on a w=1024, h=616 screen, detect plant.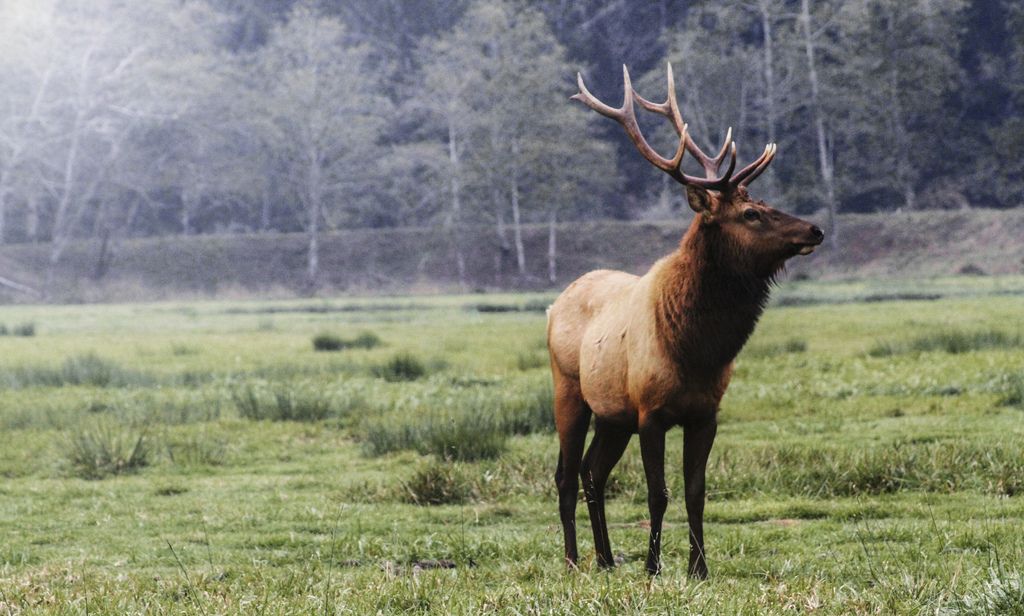
(left=399, top=453, right=481, bottom=515).
